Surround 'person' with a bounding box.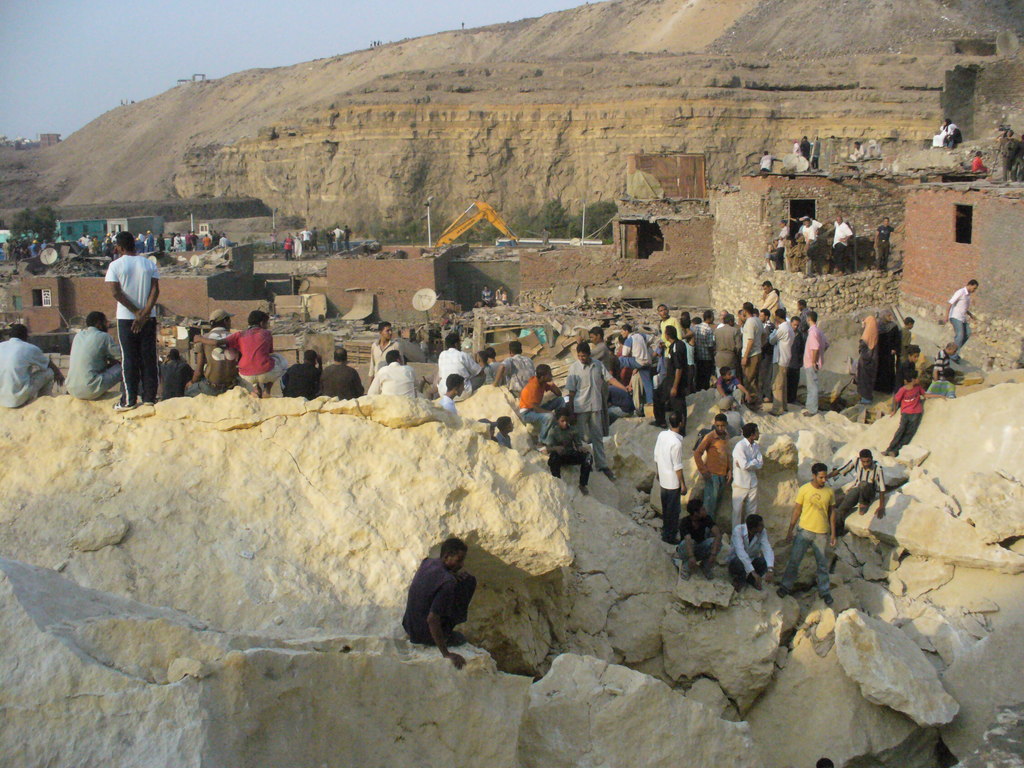
x1=467, y1=349, x2=496, y2=390.
